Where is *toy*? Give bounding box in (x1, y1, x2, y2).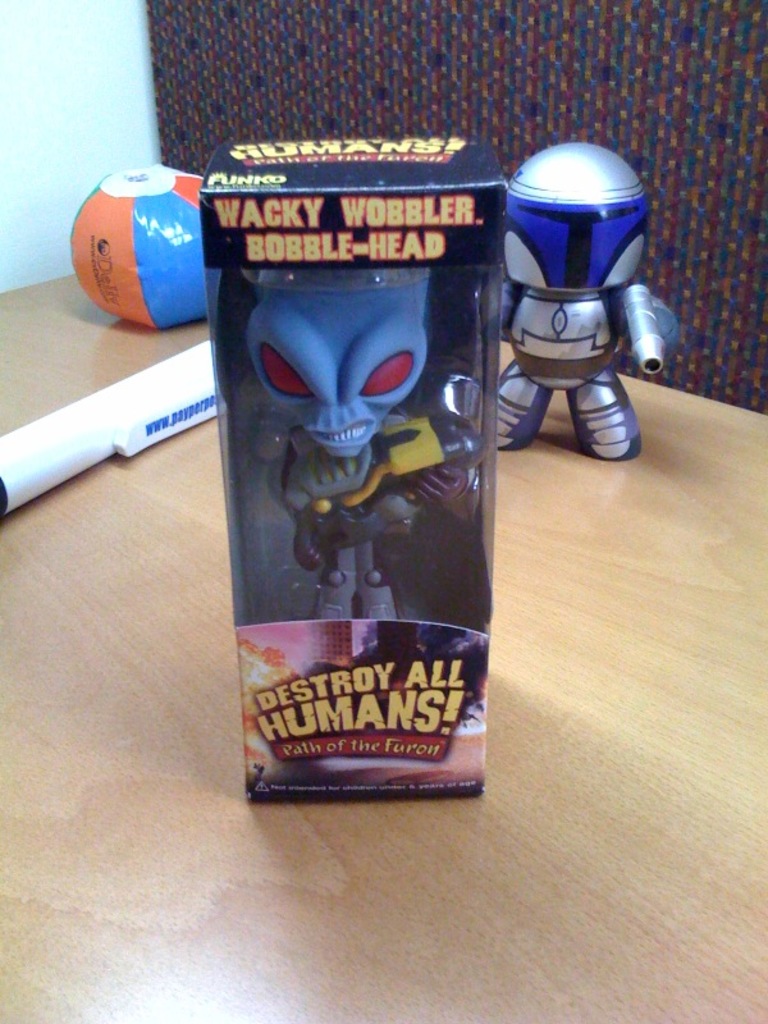
(72, 159, 209, 324).
